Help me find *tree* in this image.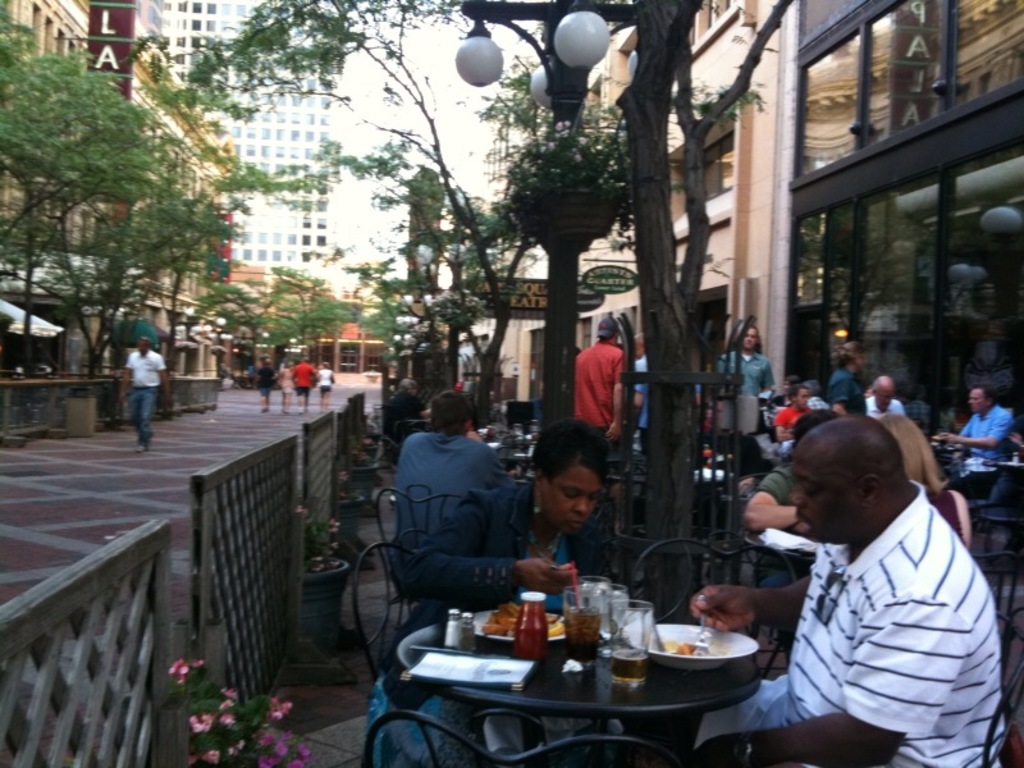
Found it: <box>170,0,649,439</box>.
